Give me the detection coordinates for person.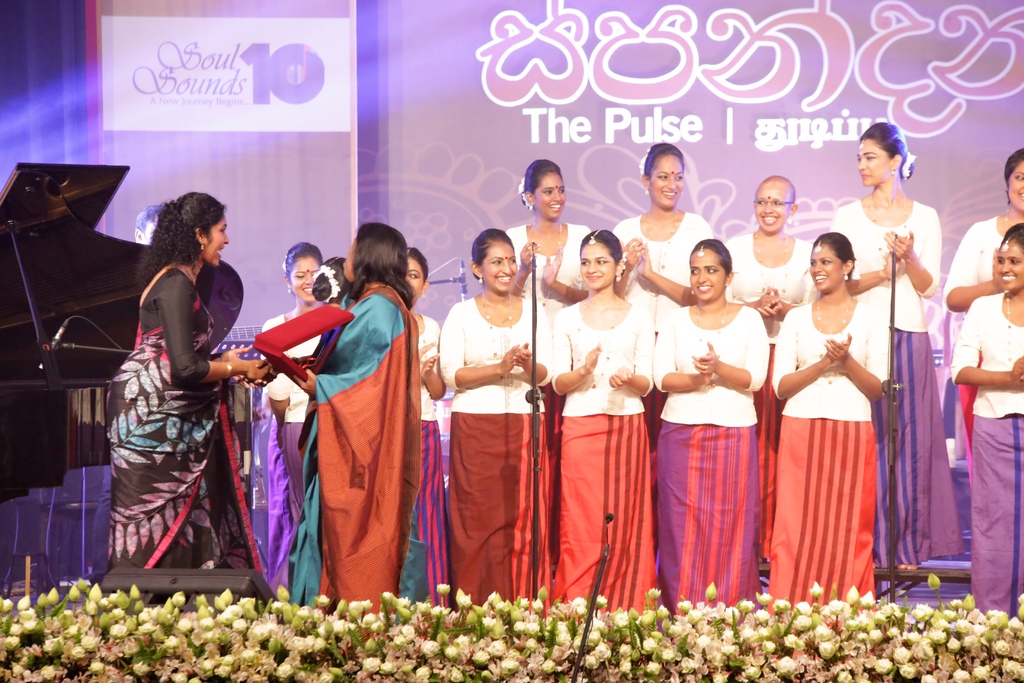
x1=726 y1=176 x2=808 y2=333.
